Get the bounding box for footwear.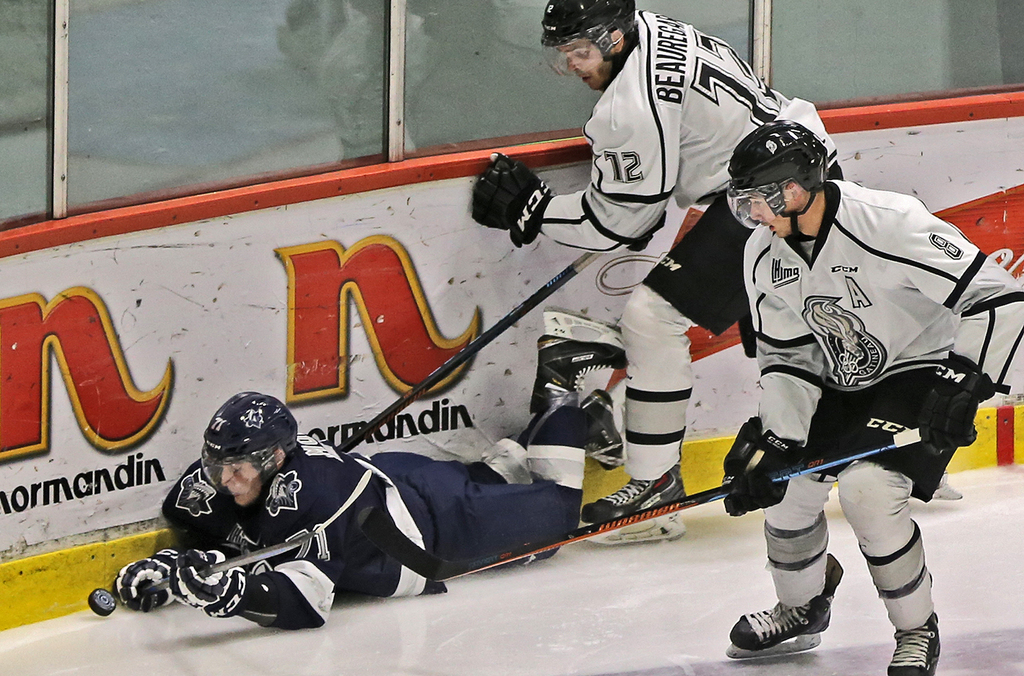
box=[585, 476, 691, 527].
